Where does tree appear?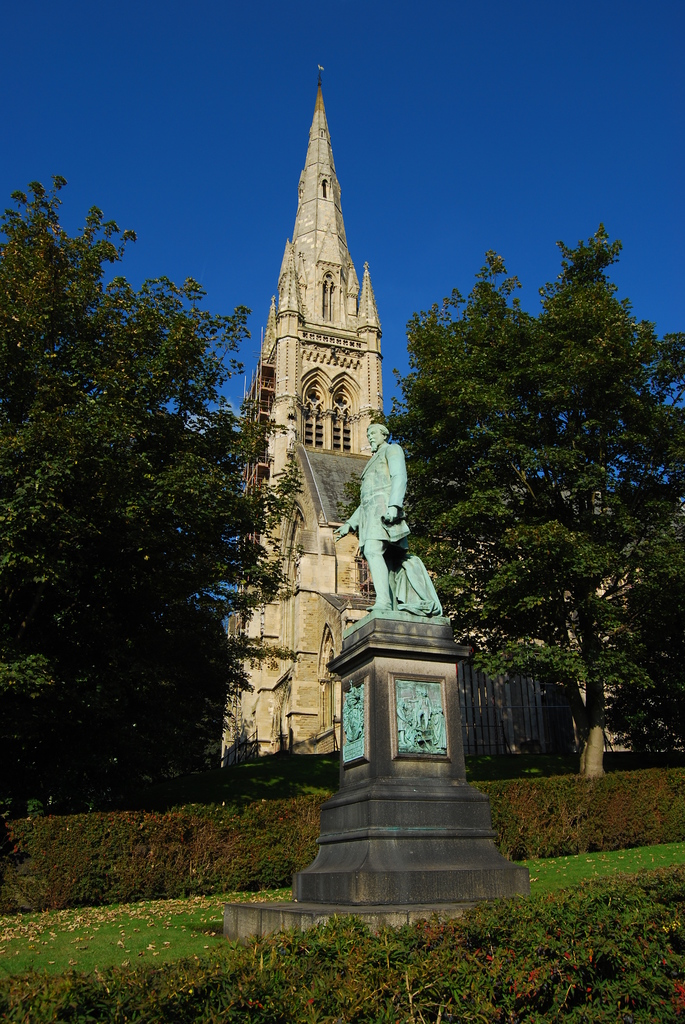
Appears at (x1=405, y1=189, x2=660, y2=779).
